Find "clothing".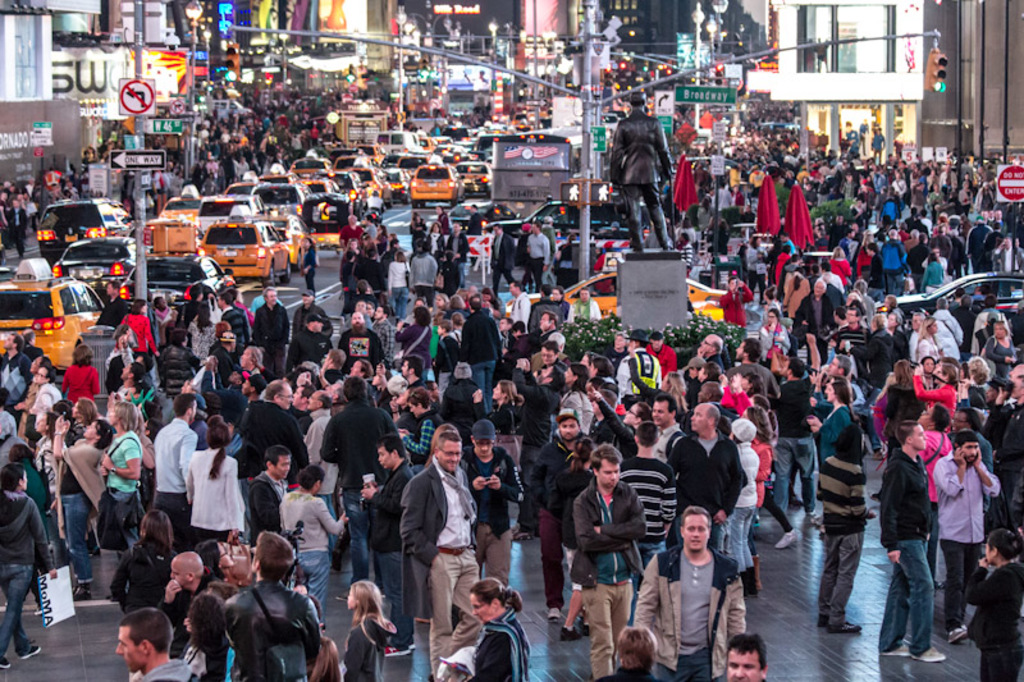
397, 454, 481, 679.
